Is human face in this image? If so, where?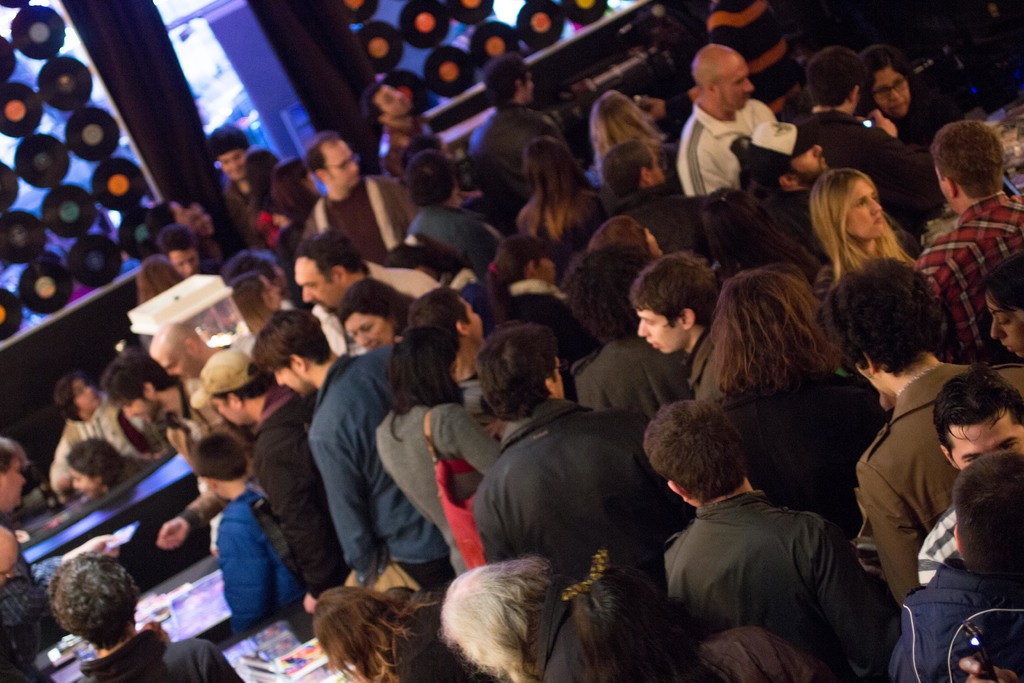
Yes, at Rect(458, 299, 481, 347).
